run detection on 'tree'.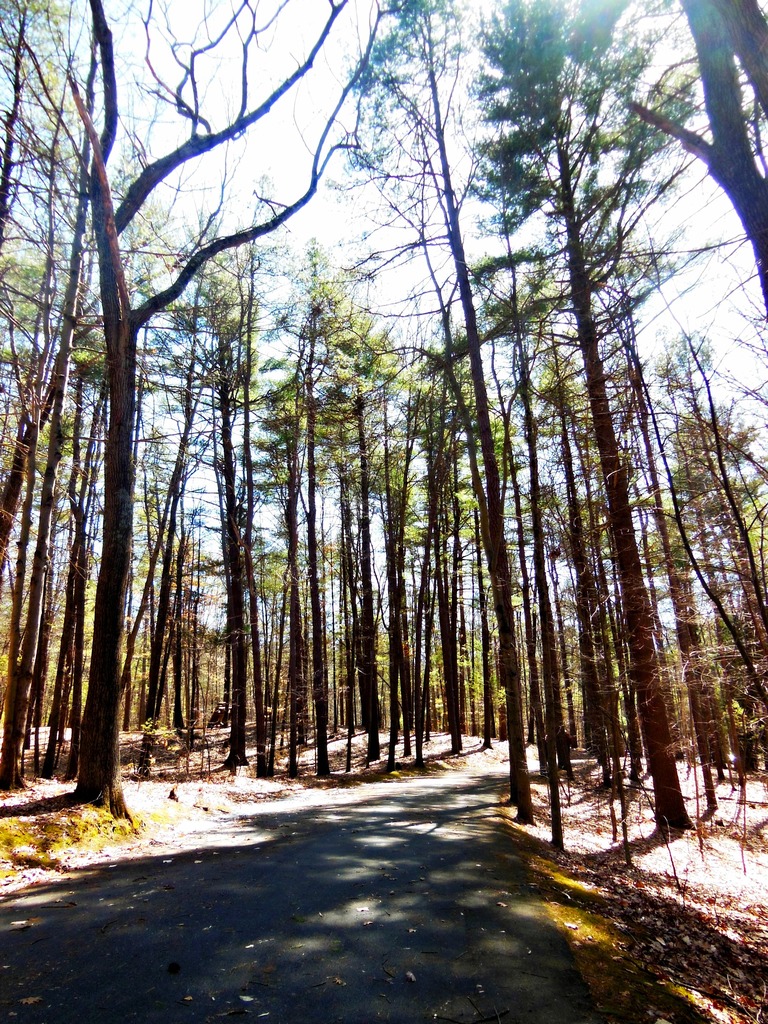
Result: 108/246/182/755.
